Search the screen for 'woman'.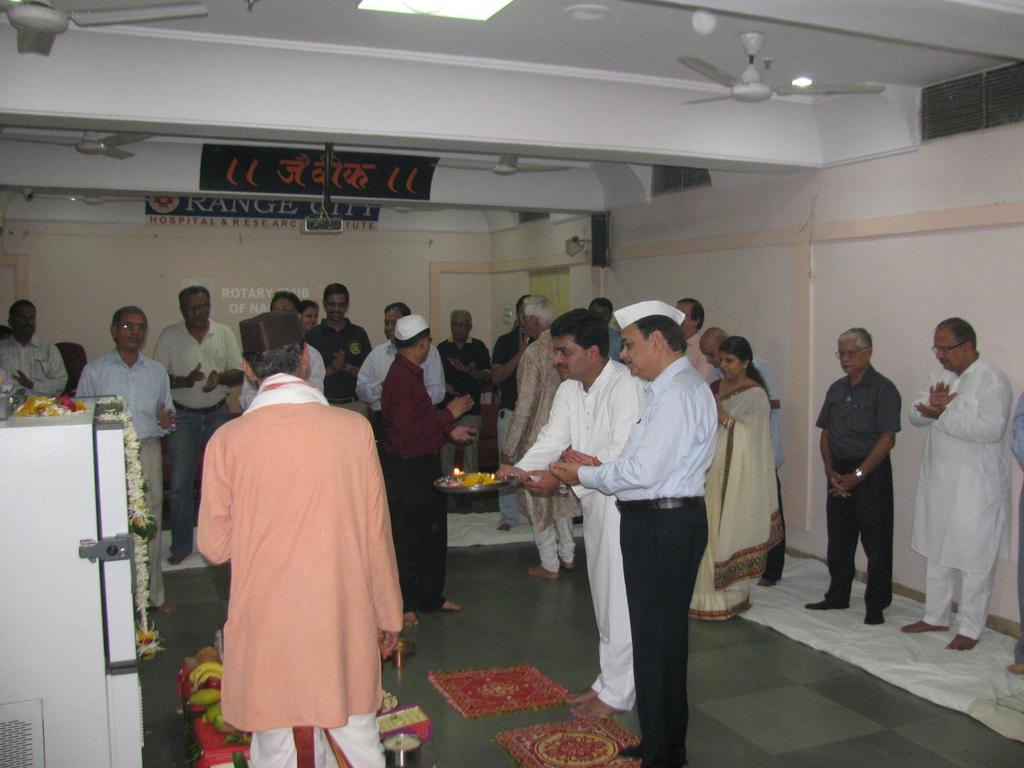
Found at [684,335,784,618].
